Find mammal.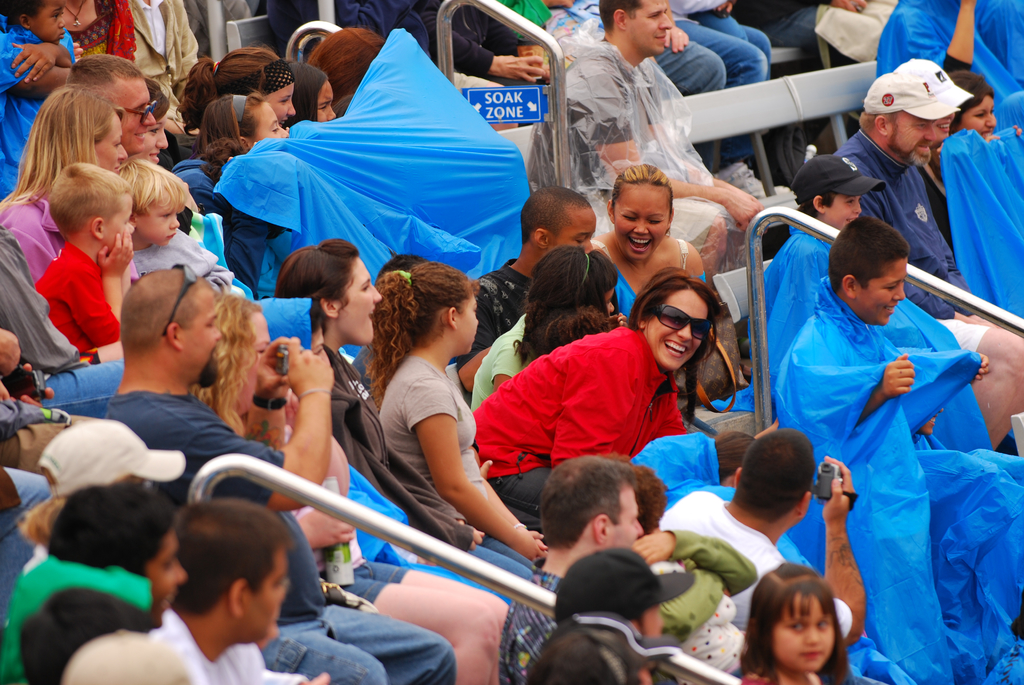
rect(876, 0, 1023, 125).
